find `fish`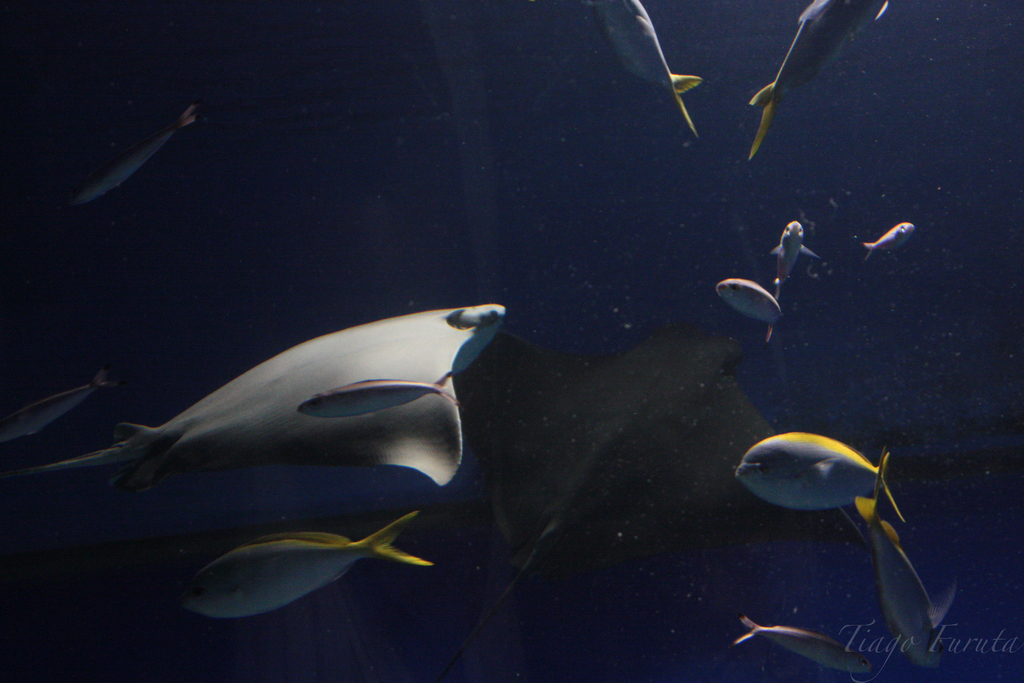
[left=733, top=609, right=872, bottom=679]
